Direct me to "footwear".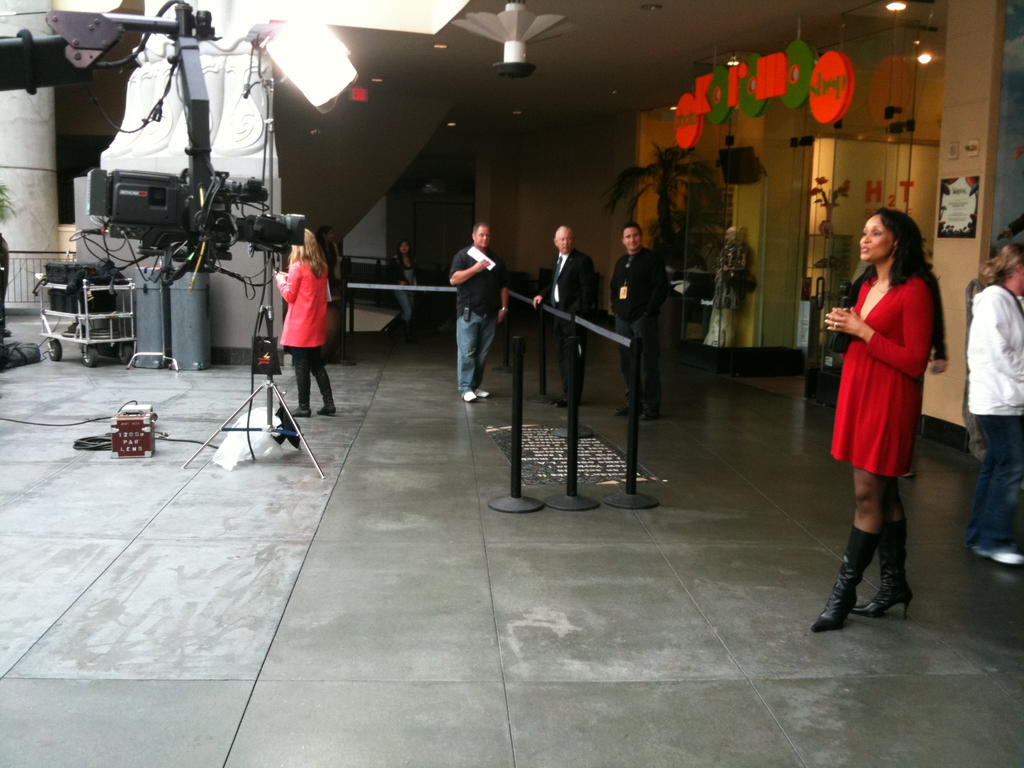
Direction: [554,396,573,406].
